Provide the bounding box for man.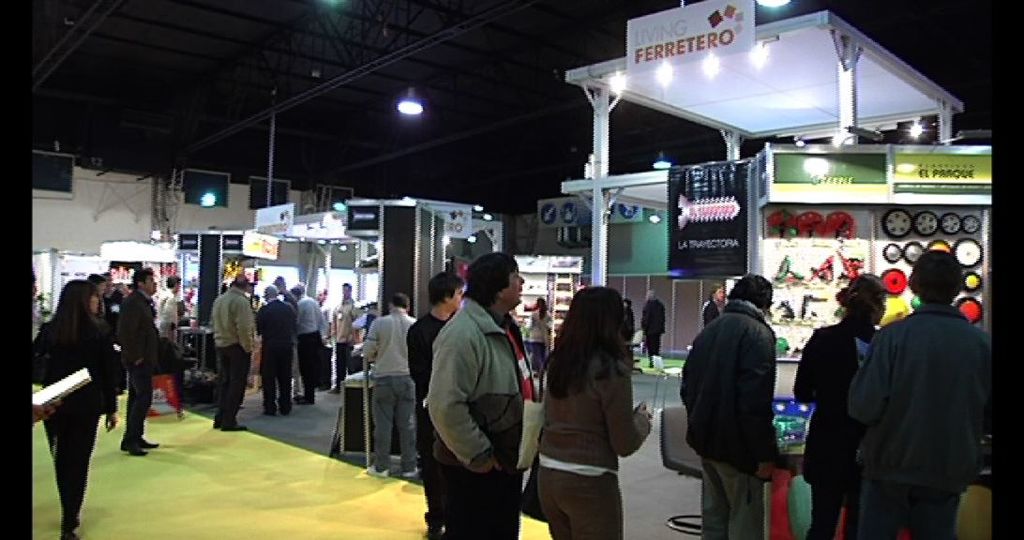
bbox=[153, 274, 182, 350].
